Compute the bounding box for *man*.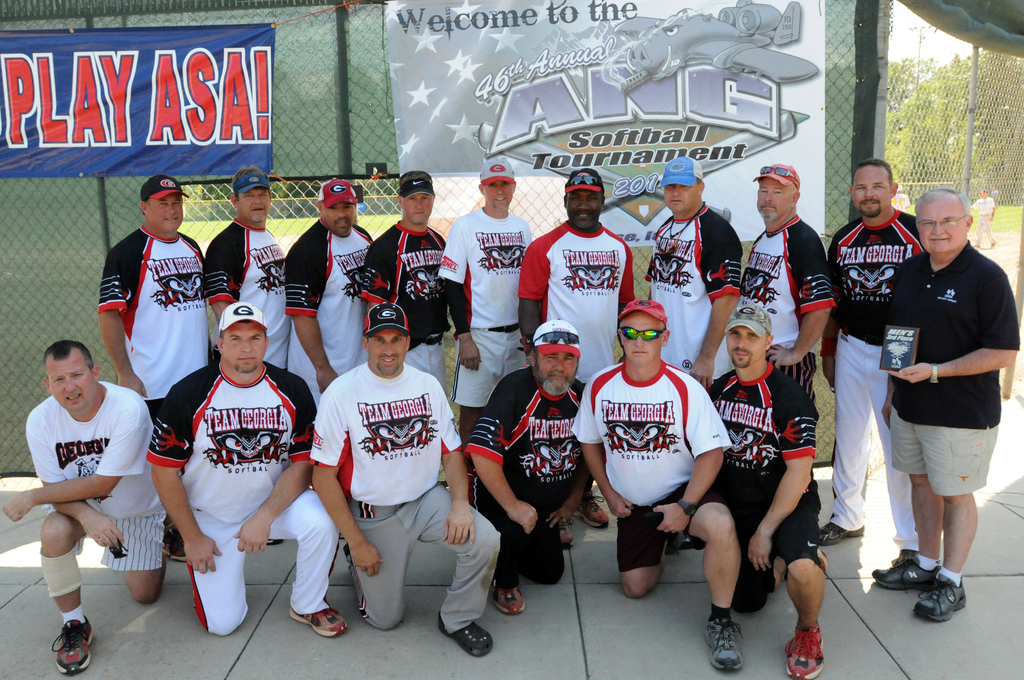
detection(735, 156, 833, 569).
